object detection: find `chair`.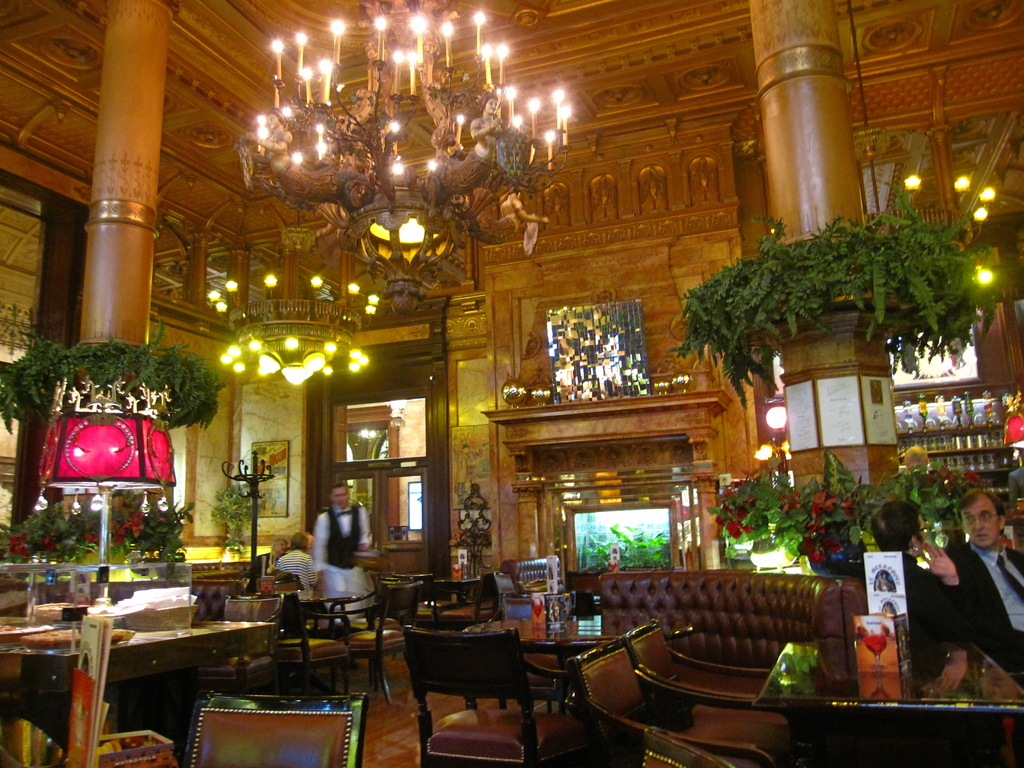
{"left": 190, "top": 593, "right": 283, "bottom": 706}.
